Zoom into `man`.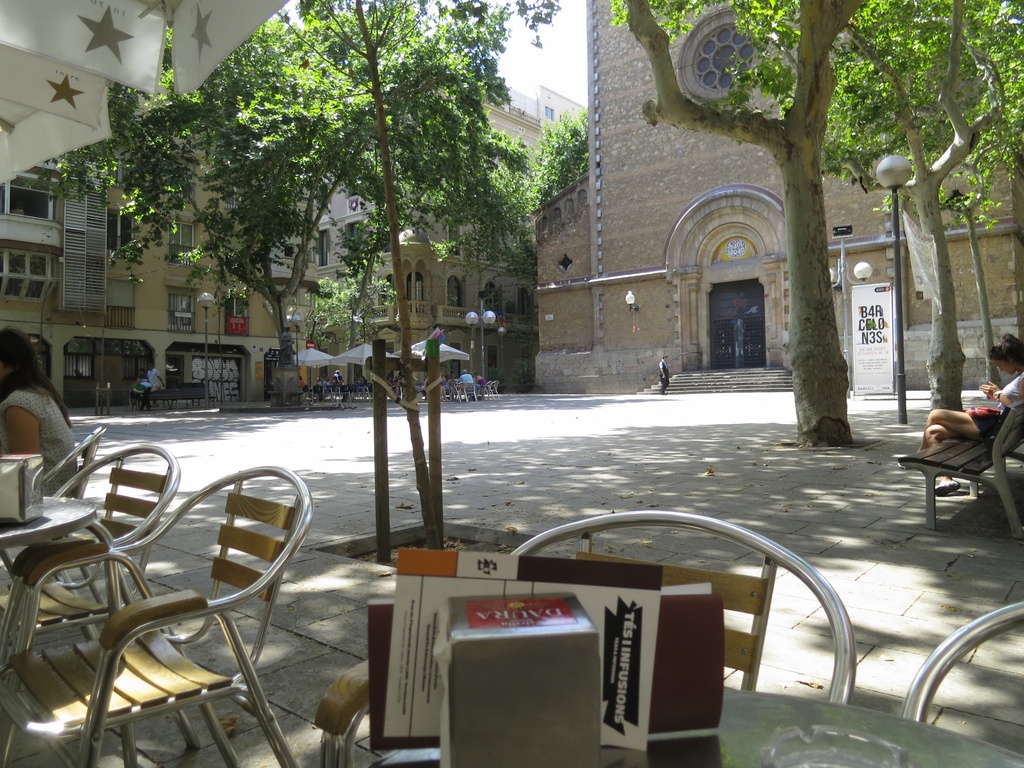
Zoom target: l=145, t=364, r=165, b=407.
